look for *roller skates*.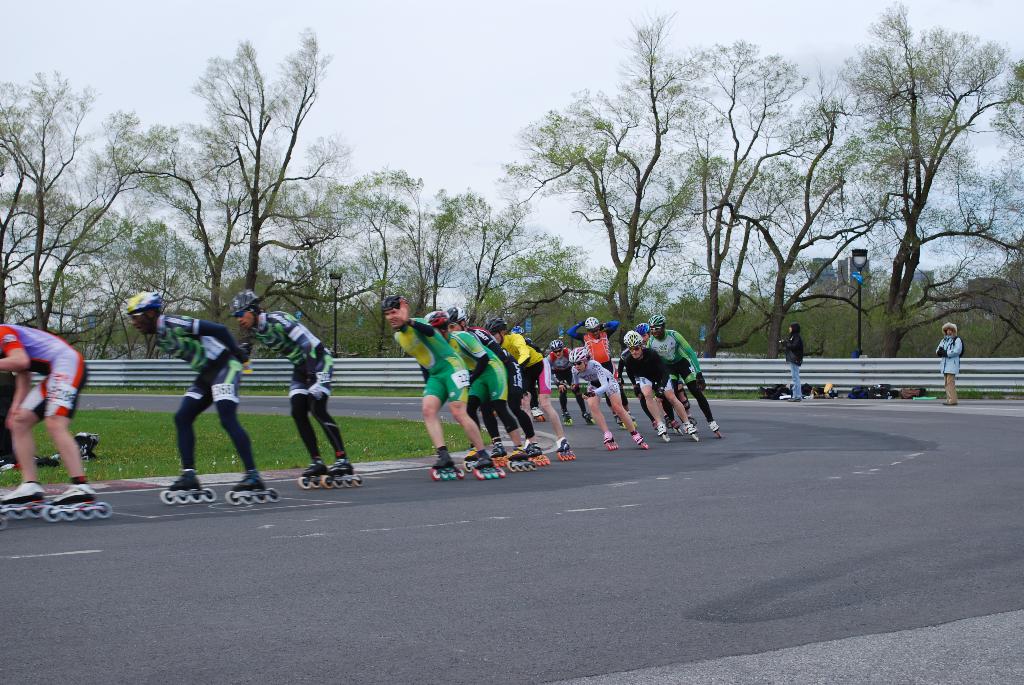
Found: 297:459:330:489.
